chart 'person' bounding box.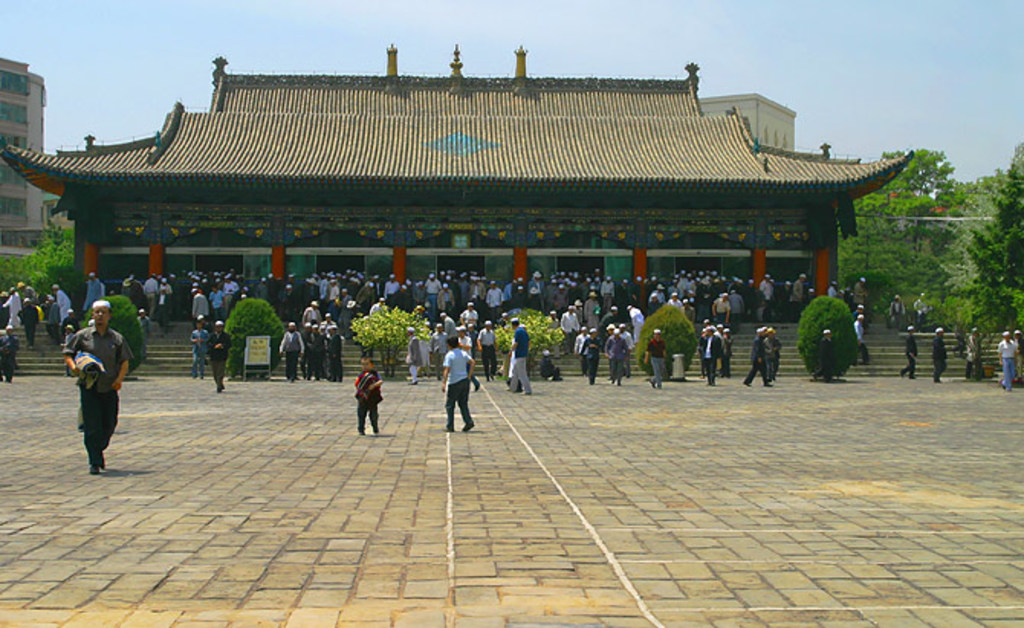
Charted: bbox=(998, 329, 1015, 391).
